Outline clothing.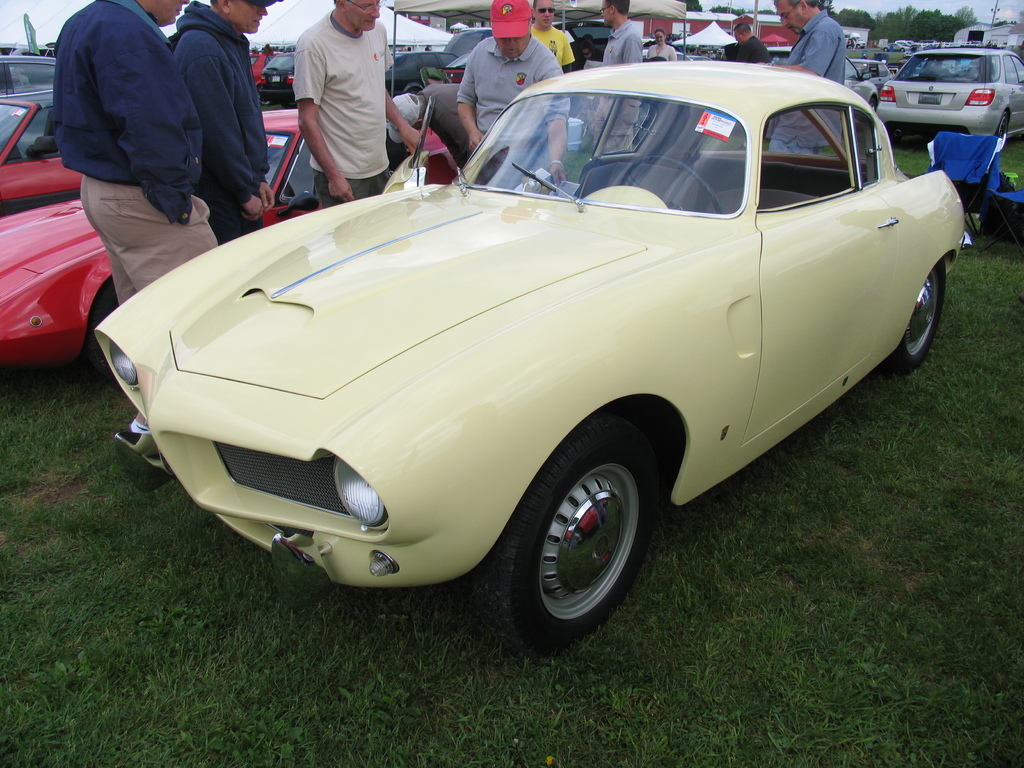
Outline: <box>45,0,220,306</box>.
